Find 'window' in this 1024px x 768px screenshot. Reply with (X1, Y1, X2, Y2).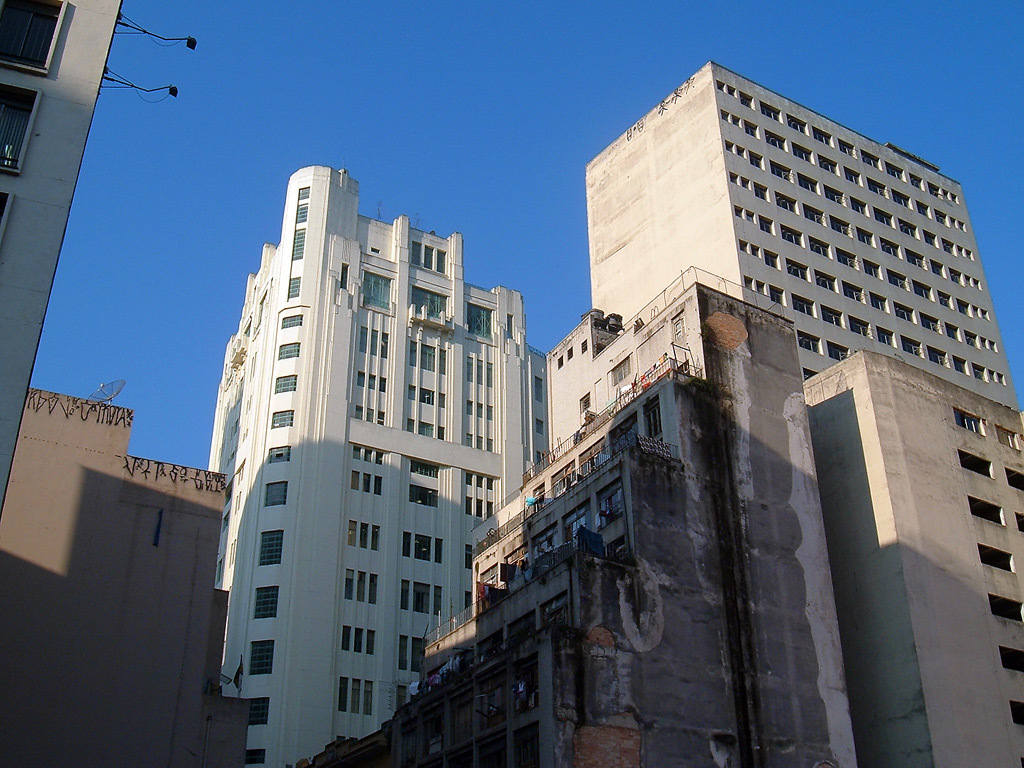
(435, 585, 443, 616).
